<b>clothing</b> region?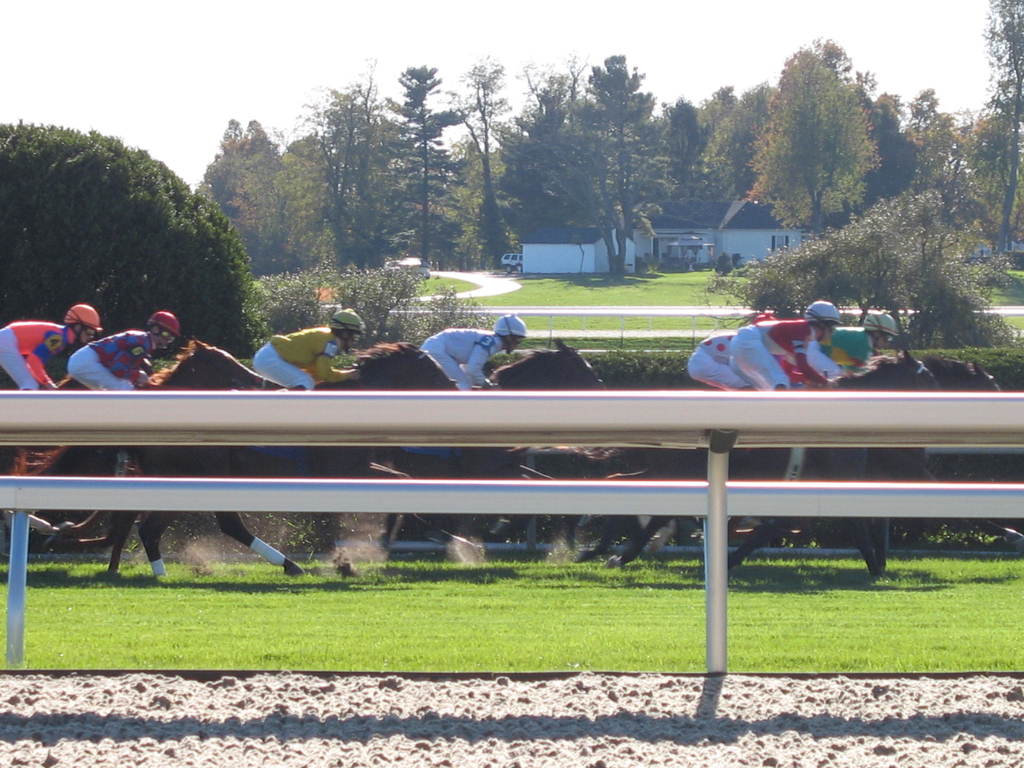
(250,326,357,393)
